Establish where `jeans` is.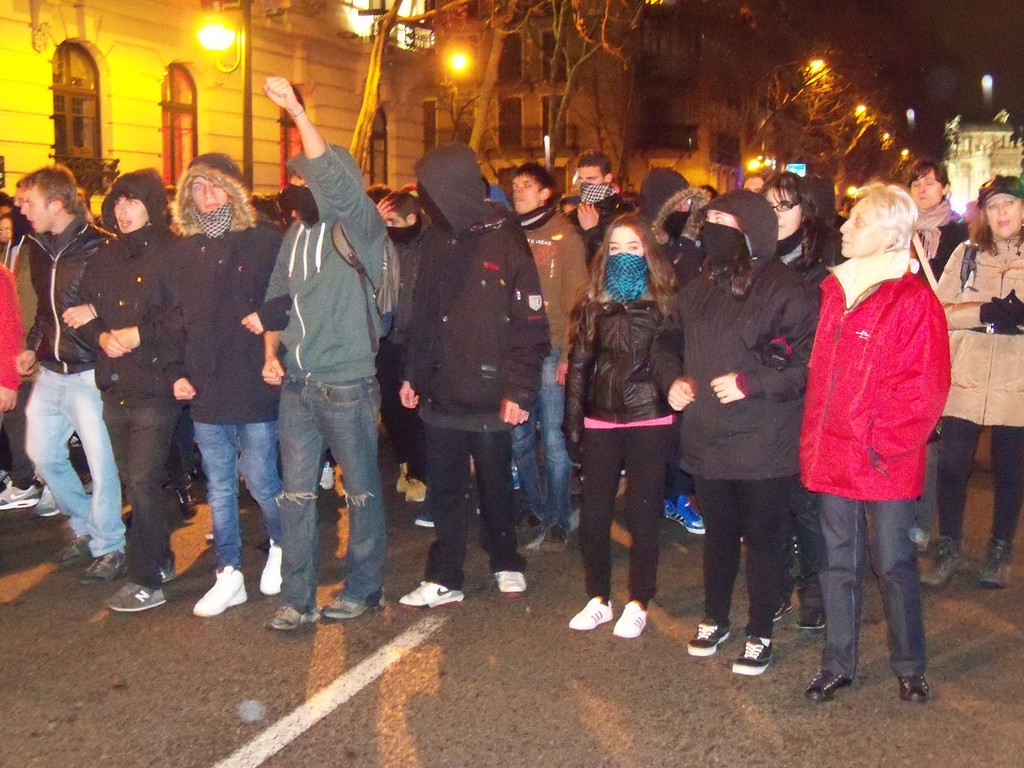
Established at locate(384, 344, 433, 495).
